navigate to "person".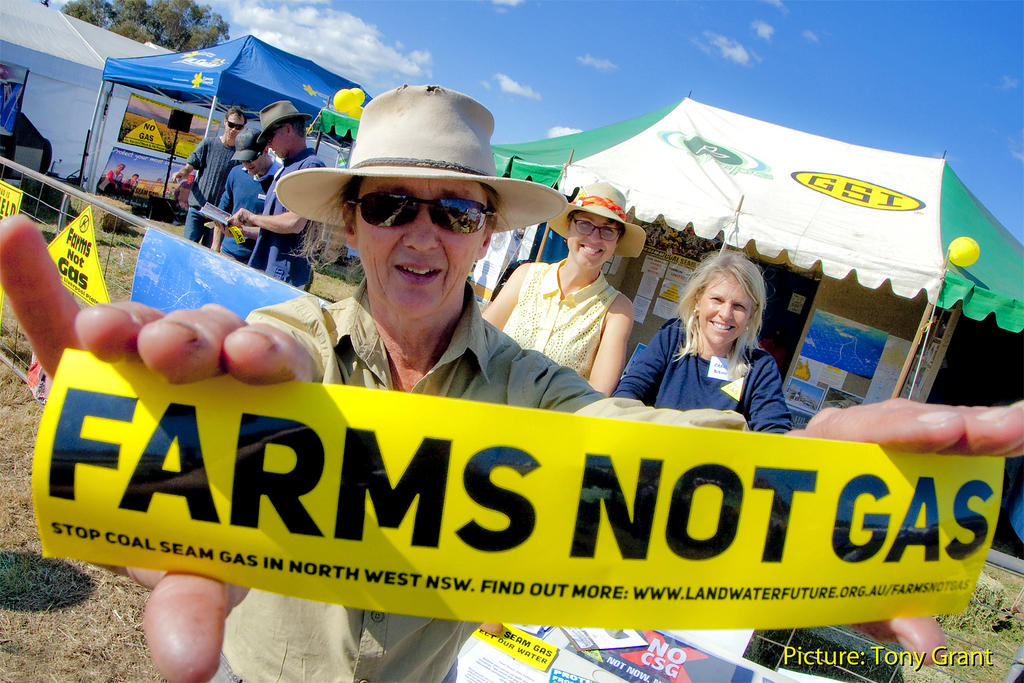
Navigation target: [0, 84, 1023, 682].
